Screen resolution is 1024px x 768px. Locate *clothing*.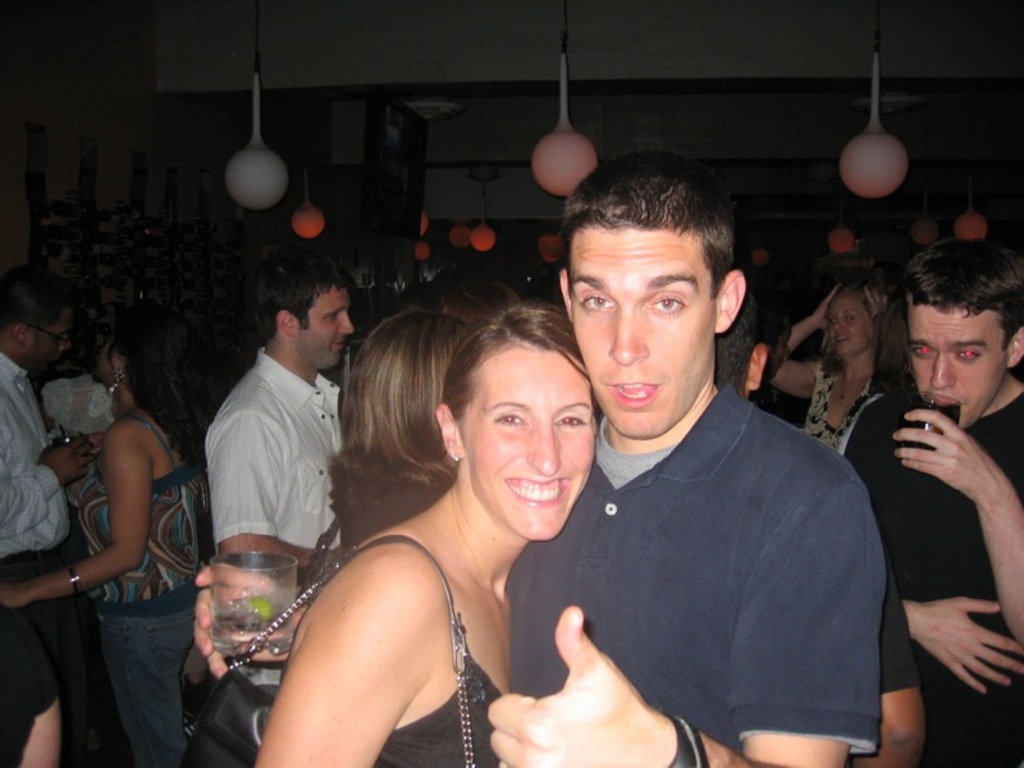
38 375 114 433.
